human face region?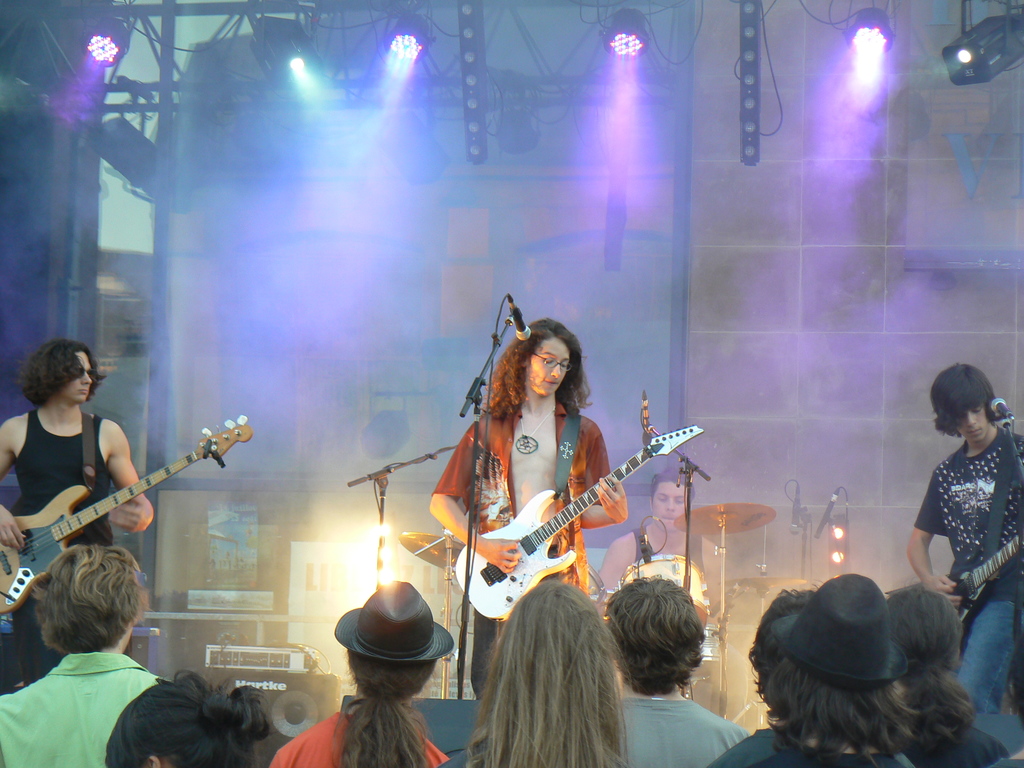
960 399 988 444
